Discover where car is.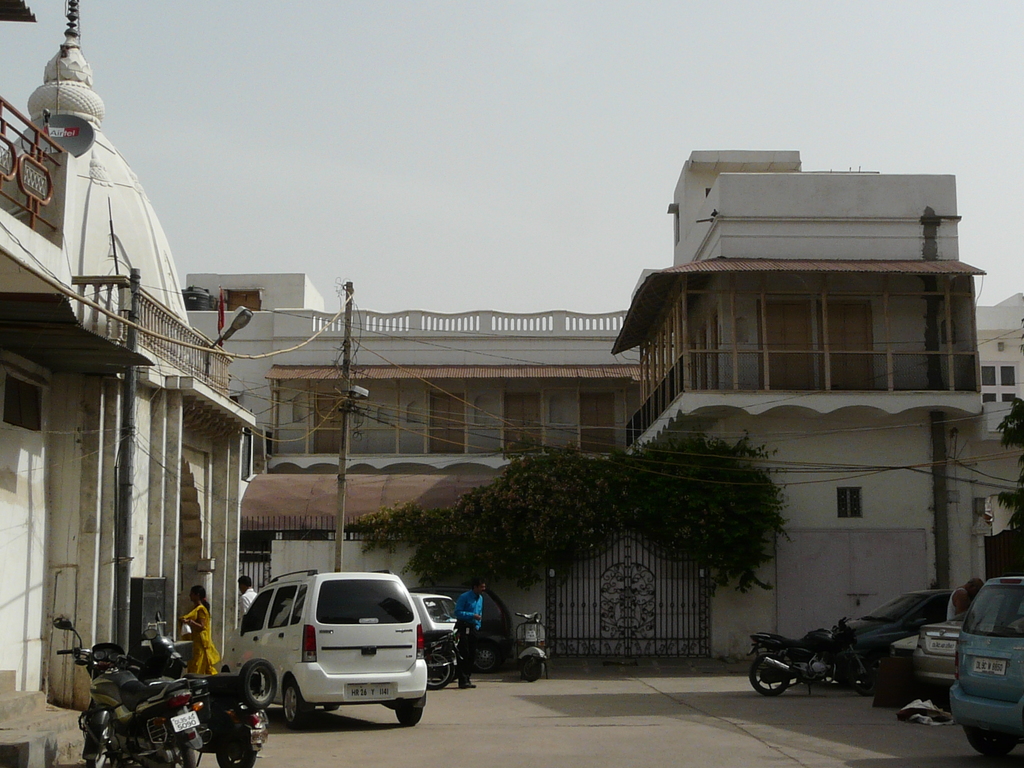
Discovered at [890,635,920,656].
